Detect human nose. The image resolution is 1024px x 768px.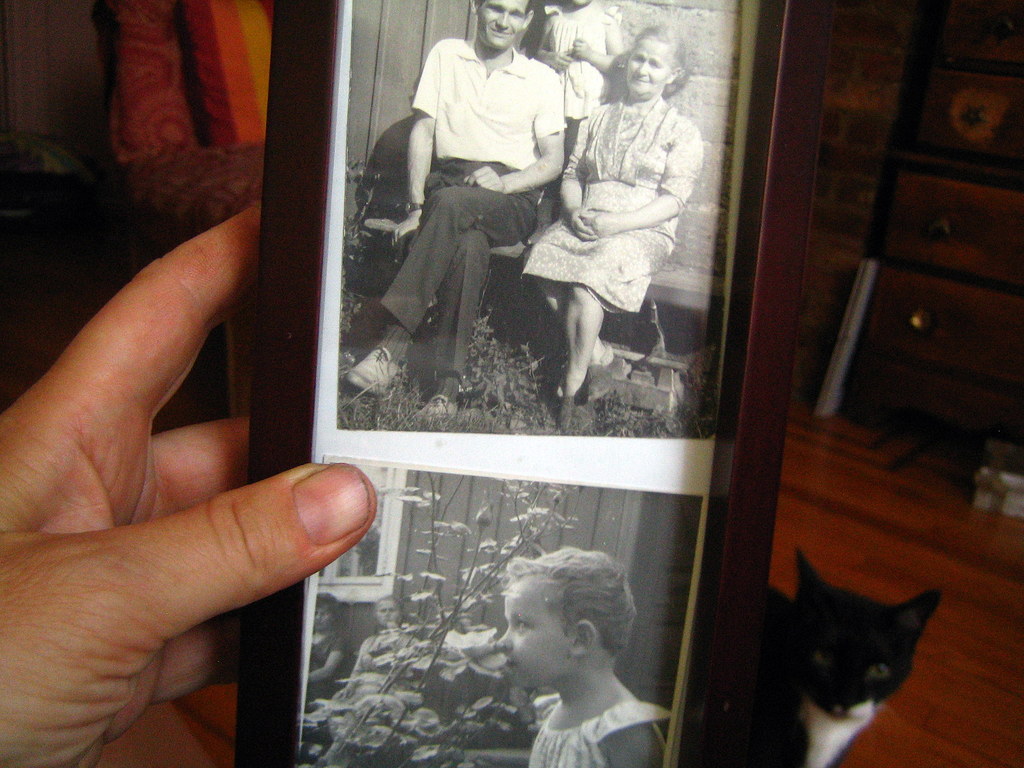
box(634, 61, 646, 77).
